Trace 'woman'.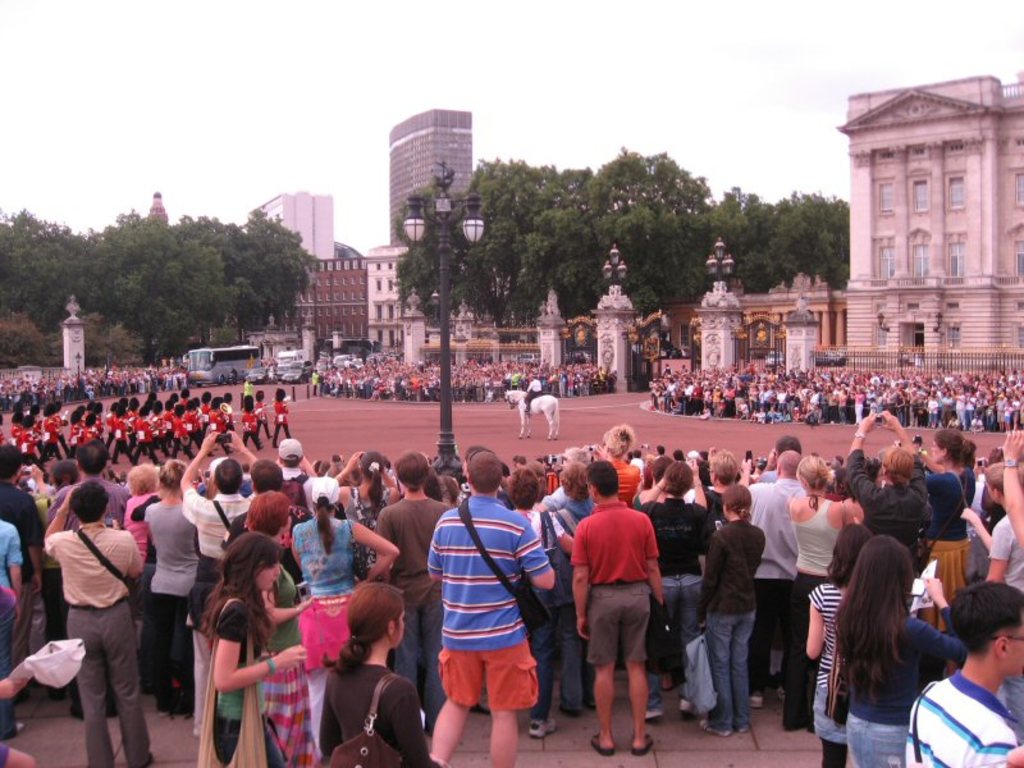
Traced to [left=241, top=488, right=314, bottom=760].
